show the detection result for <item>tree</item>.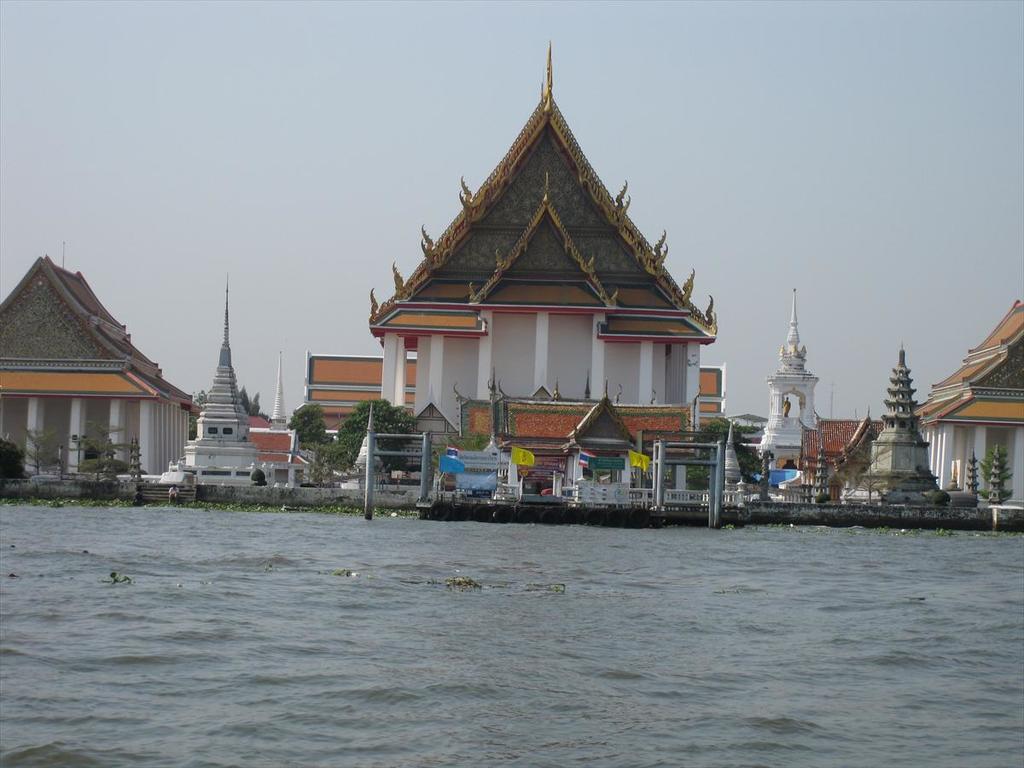
[left=187, top=389, right=207, bottom=436].
